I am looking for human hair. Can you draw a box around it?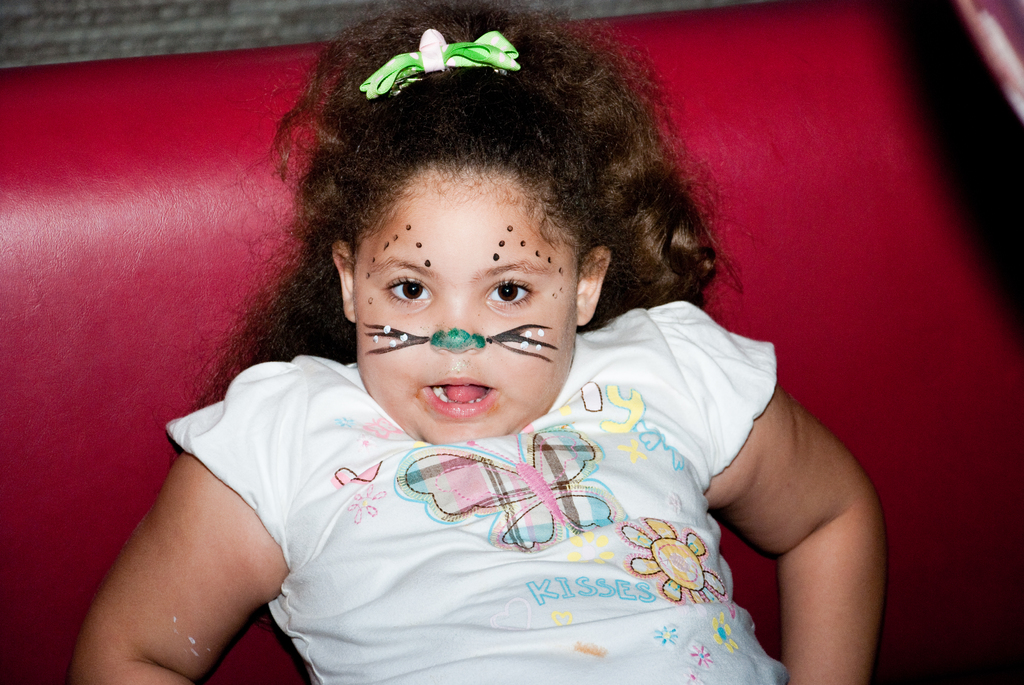
Sure, the bounding box is [x1=249, y1=17, x2=767, y2=437].
